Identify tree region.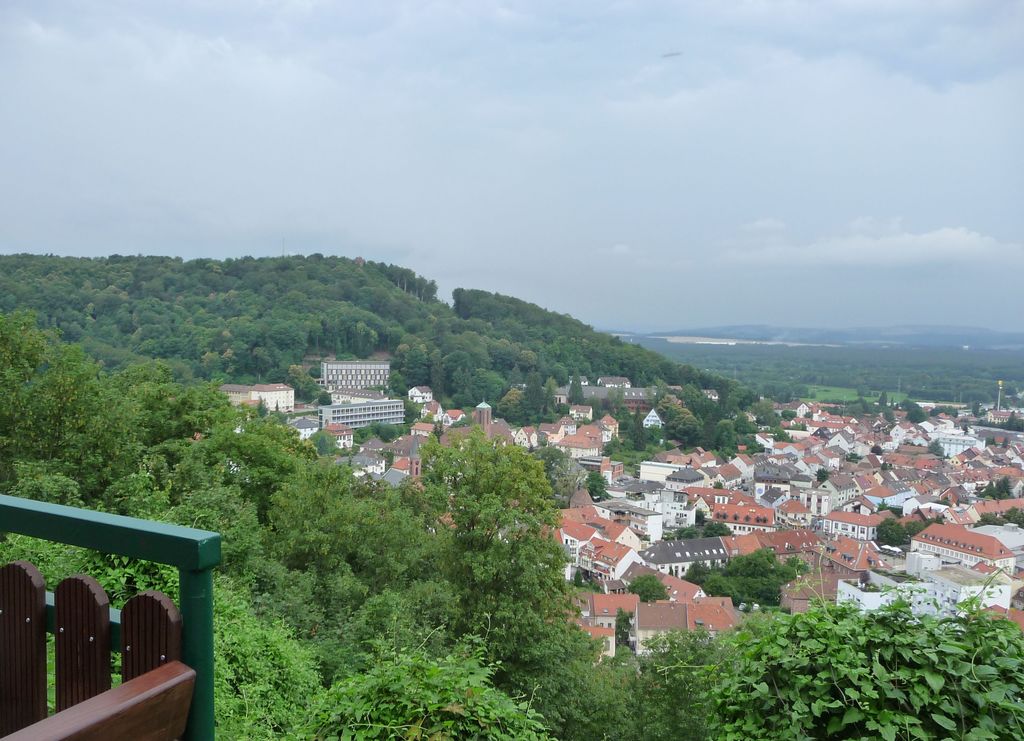
Region: box=[105, 359, 232, 504].
